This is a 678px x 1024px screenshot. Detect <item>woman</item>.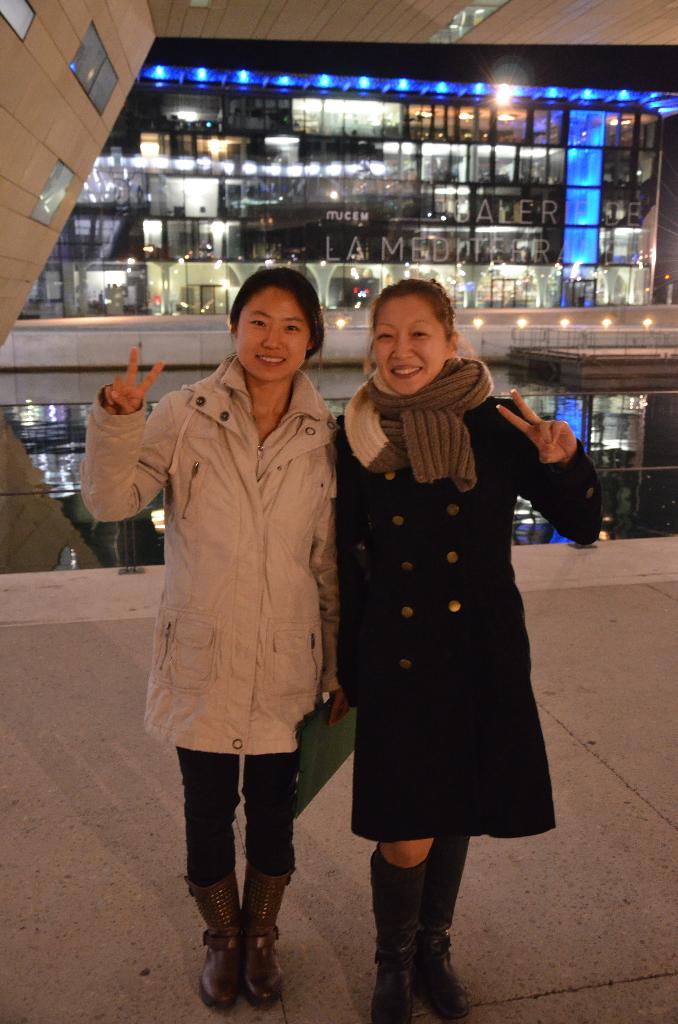
{"left": 79, "top": 271, "right": 354, "bottom": 1011}.
